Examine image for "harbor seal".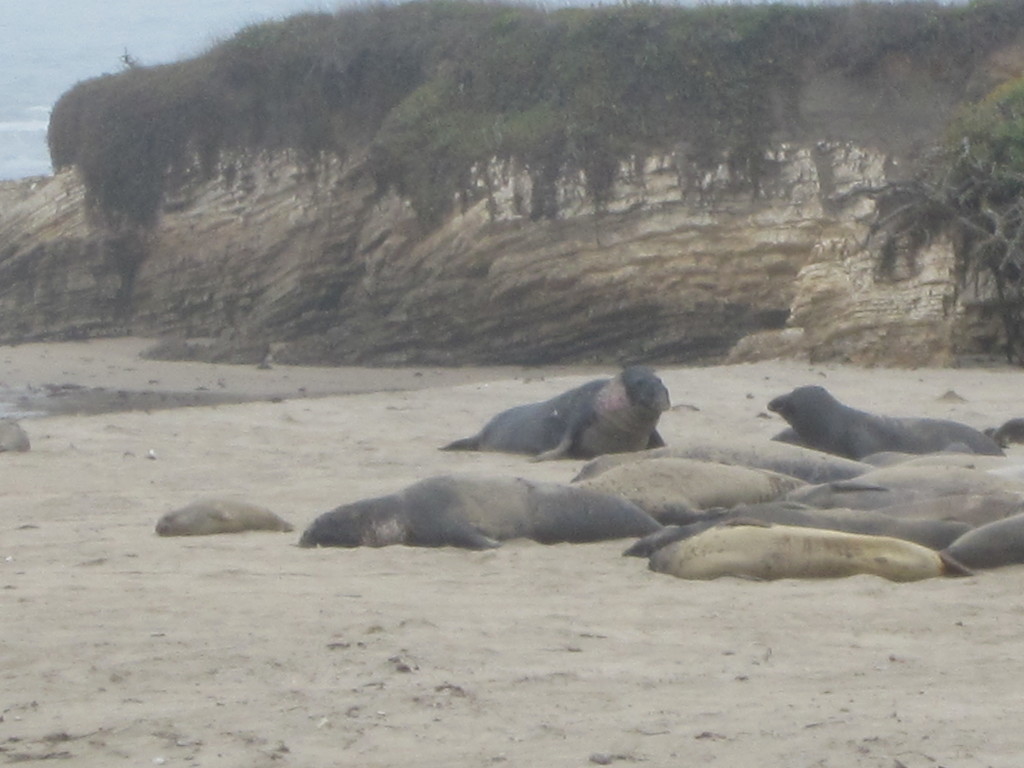
Examination result: [154, 495, 292, 540].
